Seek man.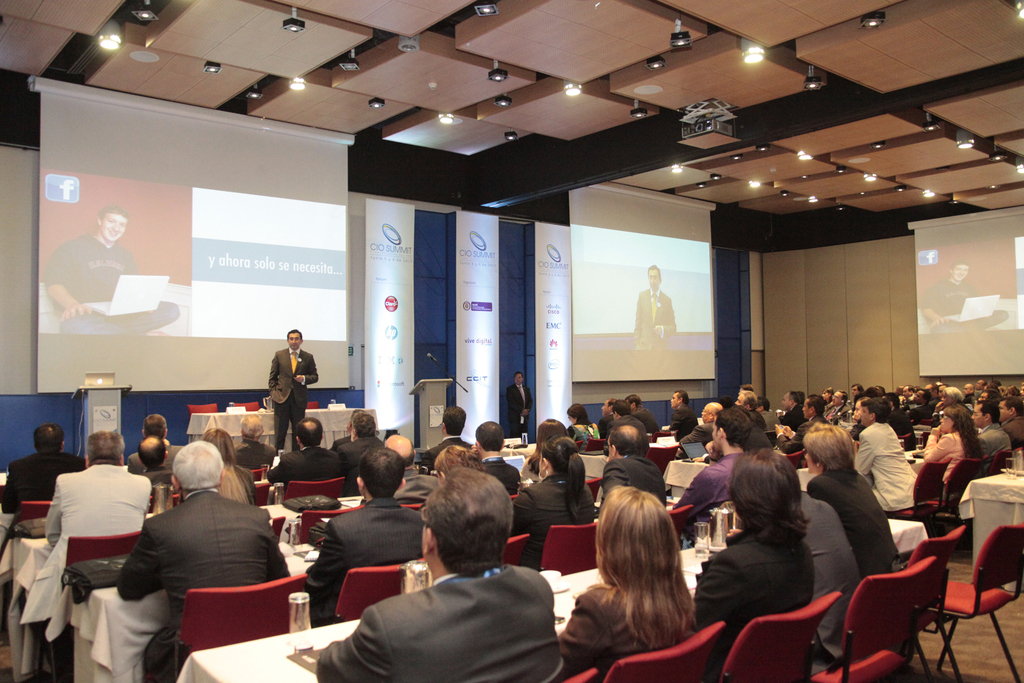
bbox=[506, 373, 536, 436].
